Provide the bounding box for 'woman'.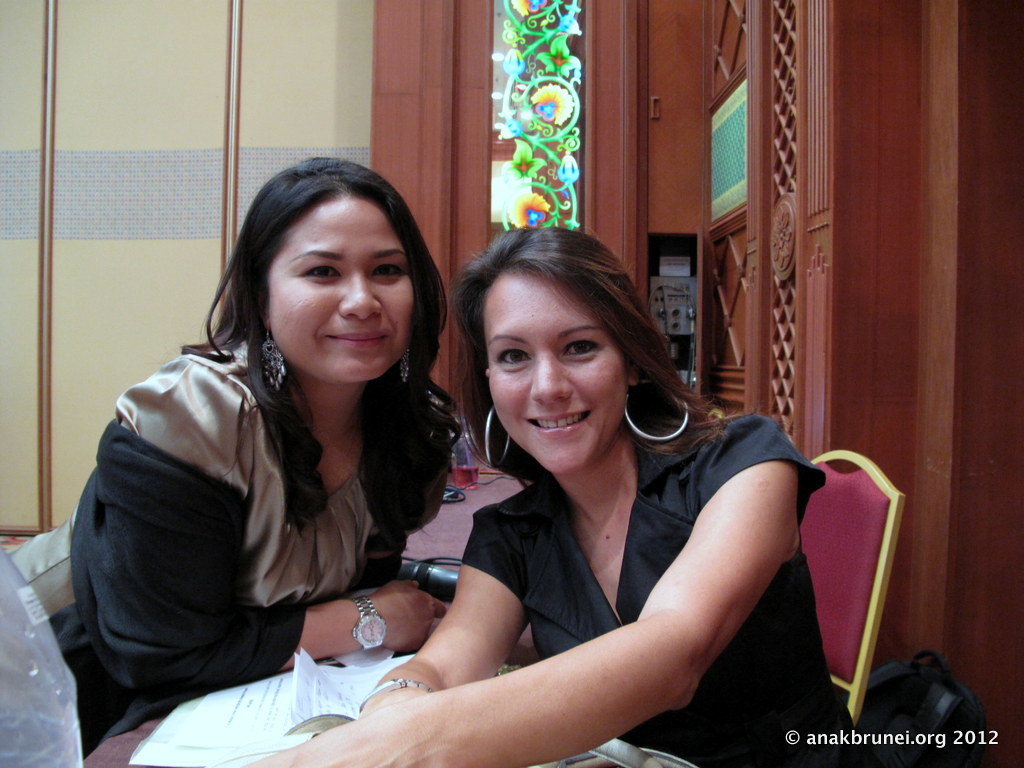
<bbox>50, 154, 463, 756</bbox>.
